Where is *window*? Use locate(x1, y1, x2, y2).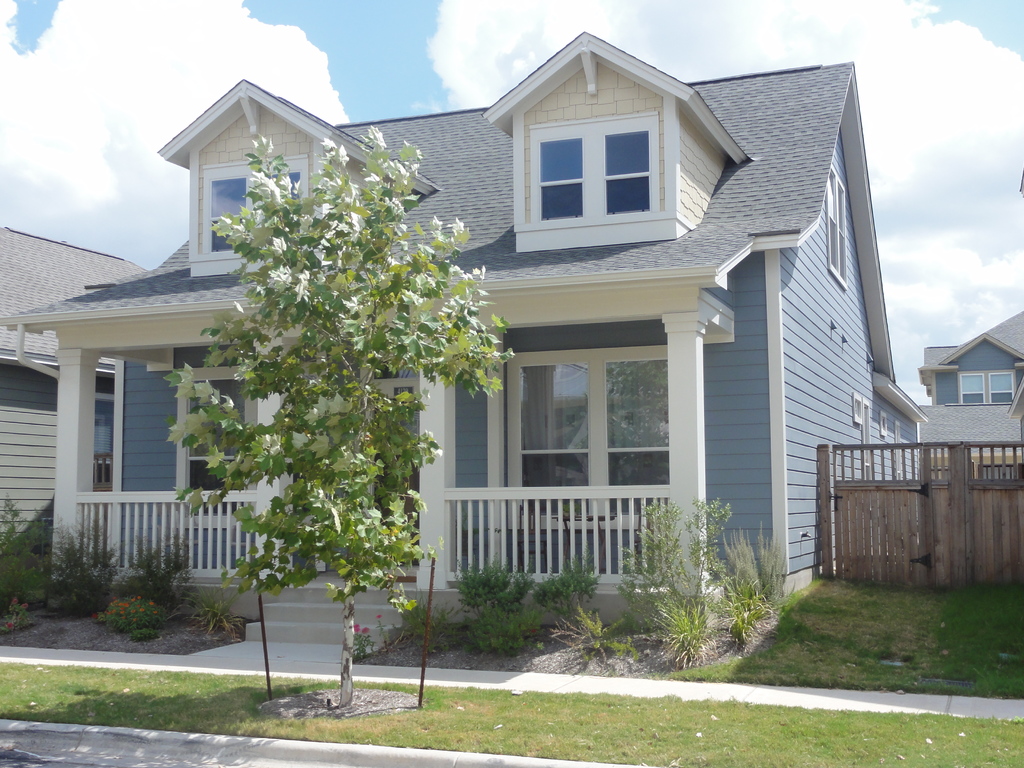
locate(200, 154, 308, 252).
